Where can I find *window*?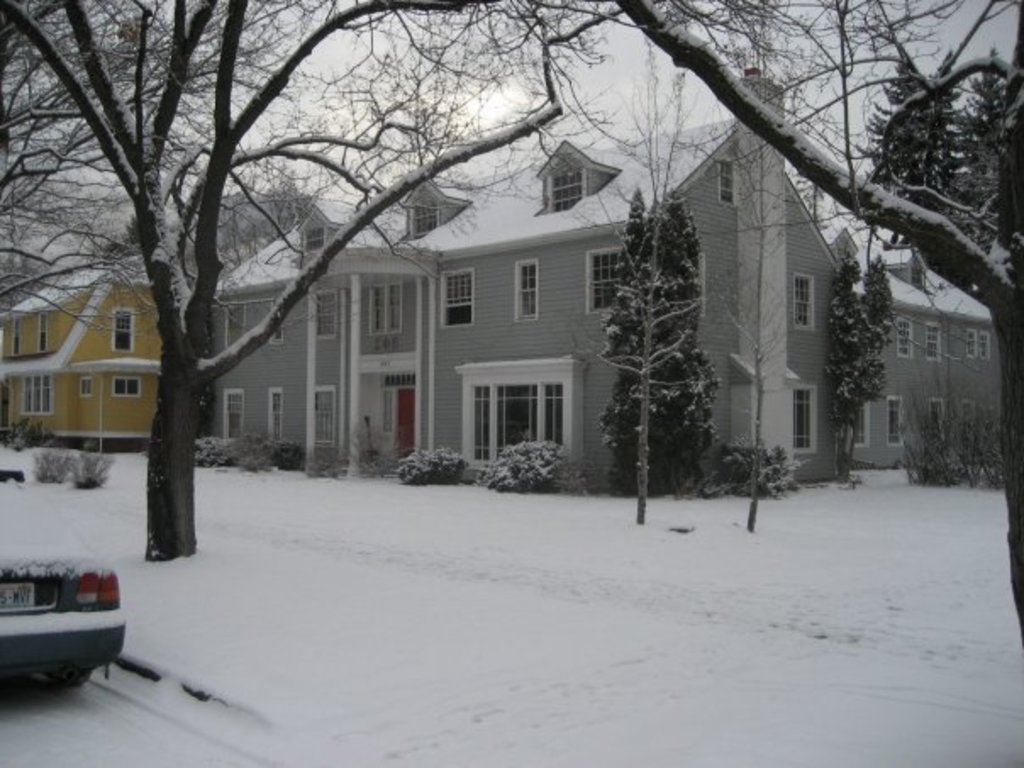
You can find it at Rect(20, 375, 51, 412).
